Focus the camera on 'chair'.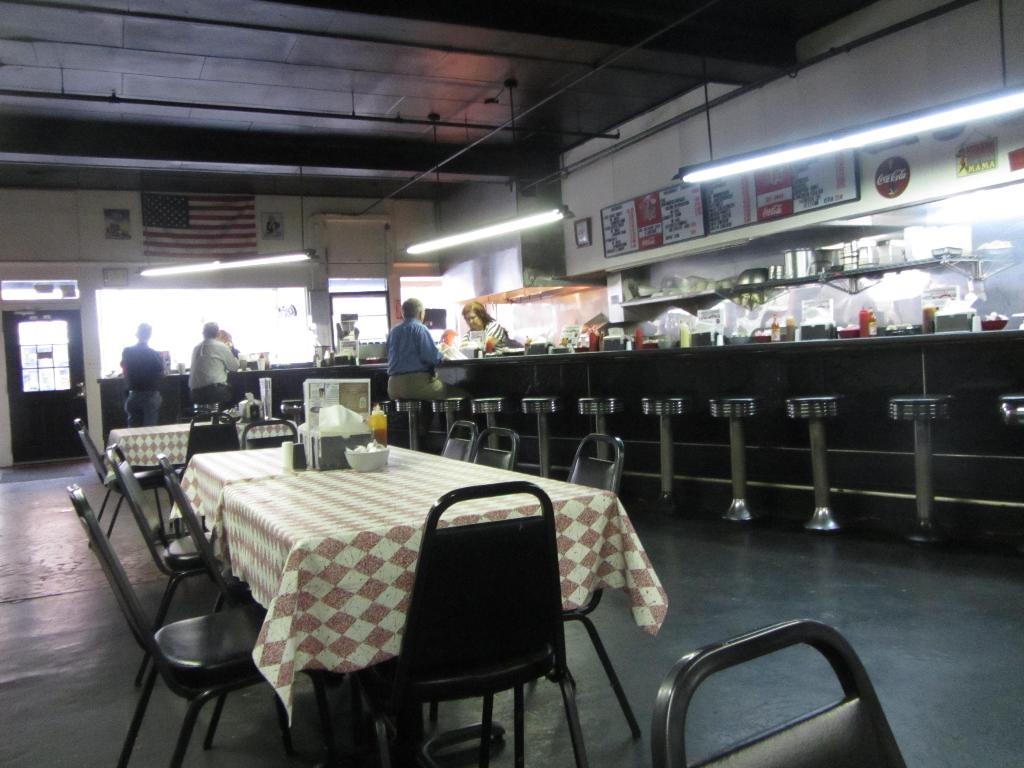
Focus region: (left=72, top=416, right=165, bottom=538).
